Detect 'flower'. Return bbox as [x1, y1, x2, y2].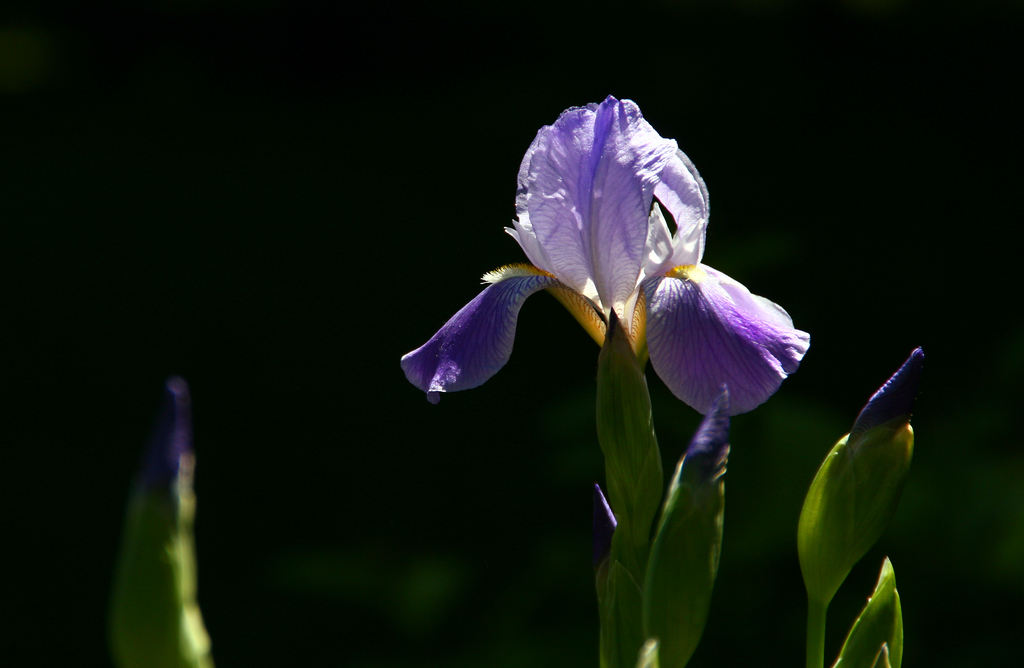
[404, 91, 826, 431].
